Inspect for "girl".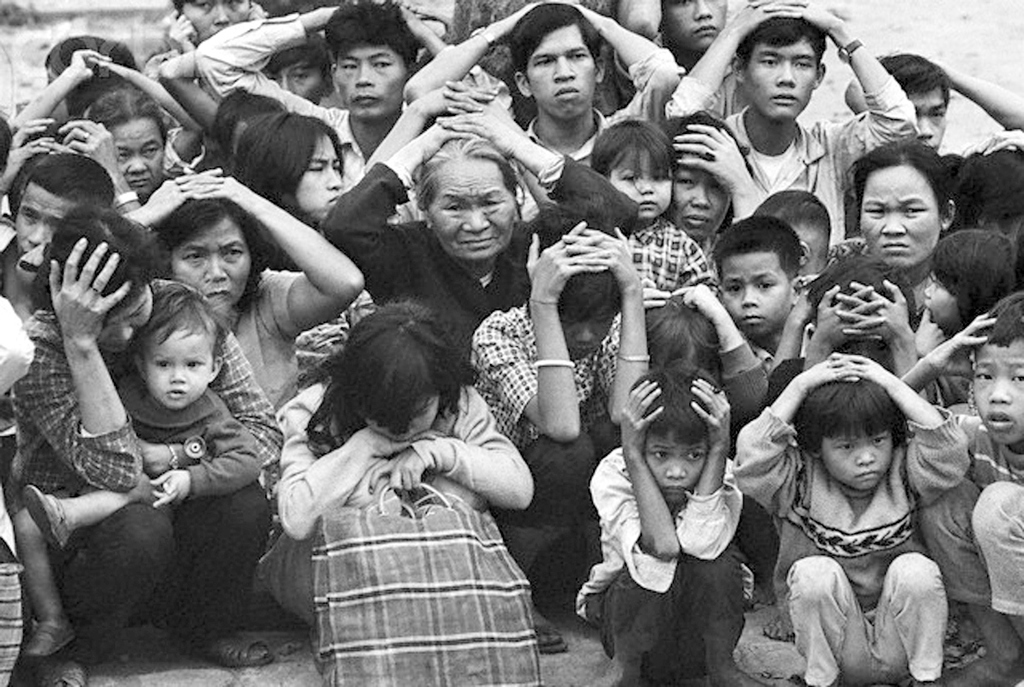
Inspection: {"x1": 585, "y1": 115, "x2": 720, "y2": 290}.
